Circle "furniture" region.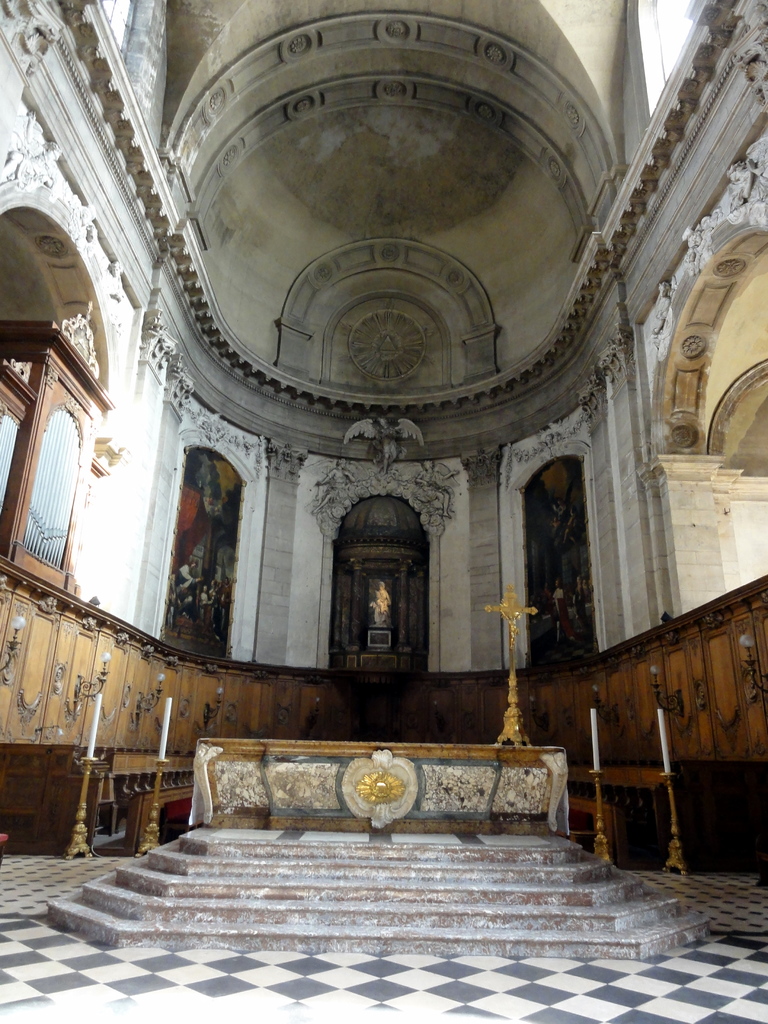
Region: [0, 737, 189, 858].
